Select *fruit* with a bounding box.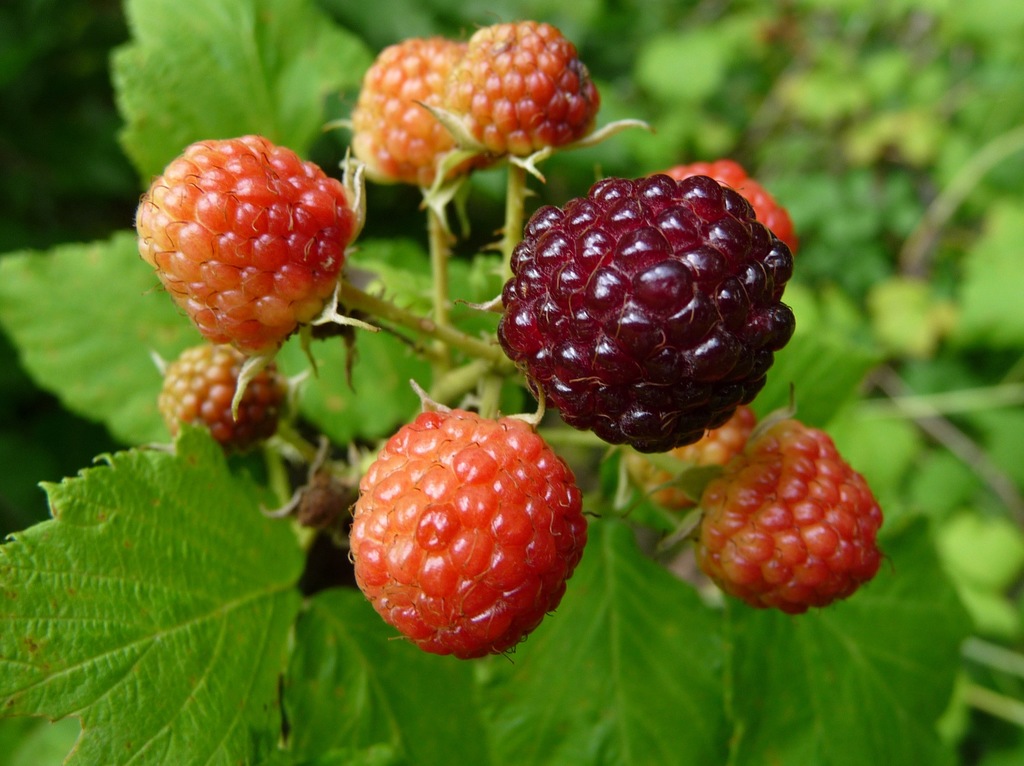
(136, 135, 374, 422).
